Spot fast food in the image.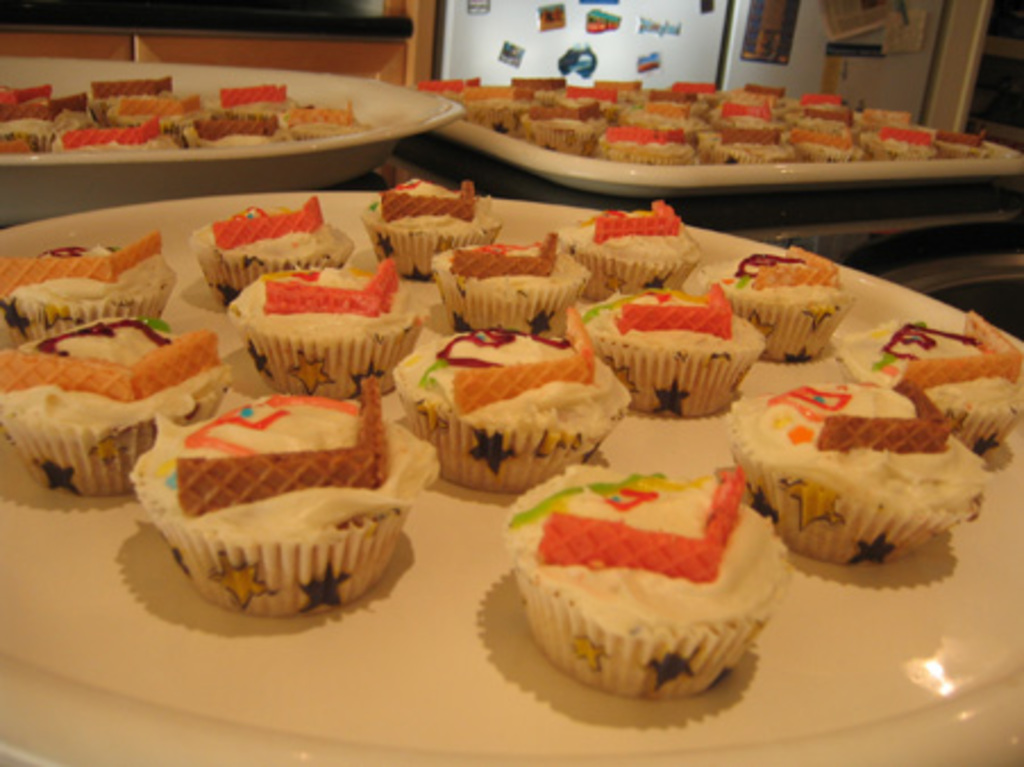
fast food found at 184, 107, 293, 148.
